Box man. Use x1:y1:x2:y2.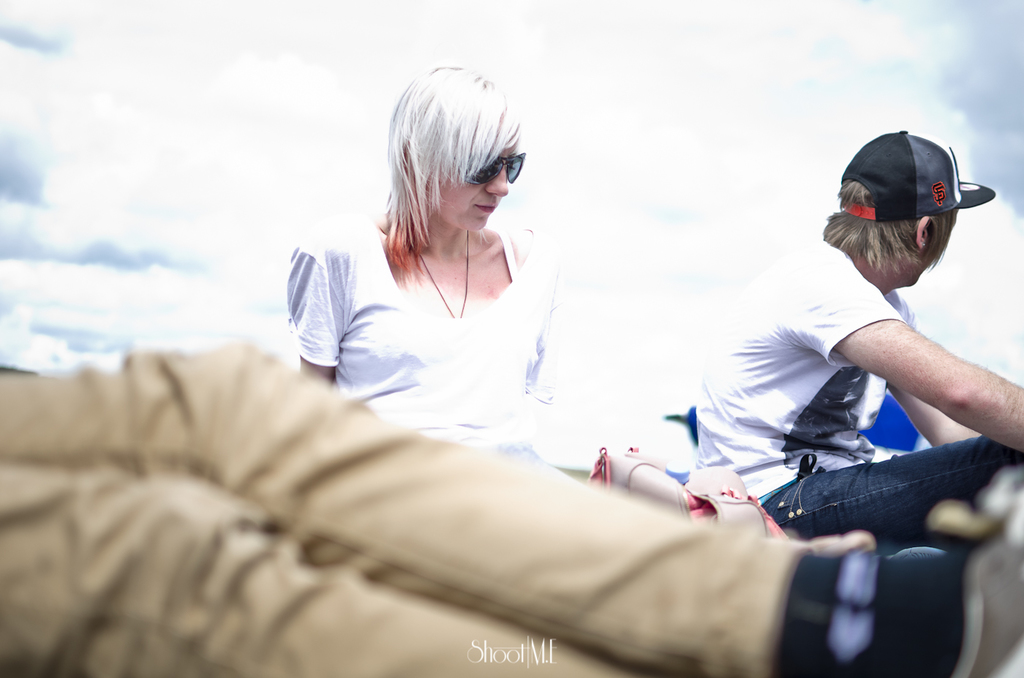
726:132:1023:551.
